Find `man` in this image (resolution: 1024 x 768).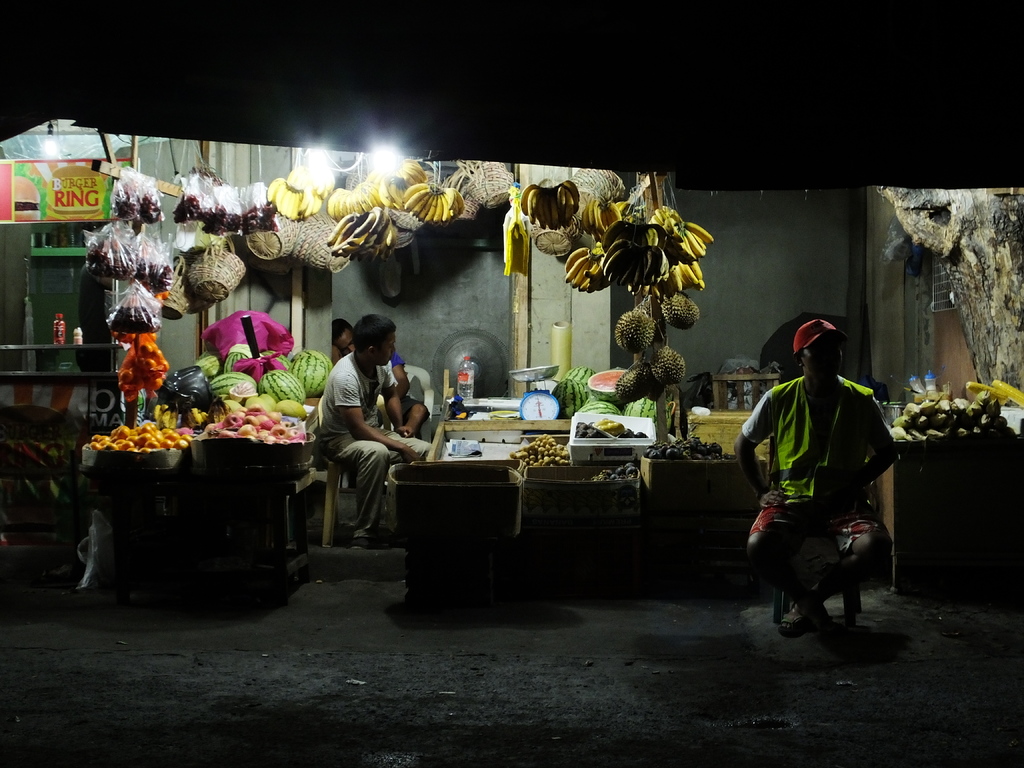
[left=742, top=323, right=907, bottom=652].
